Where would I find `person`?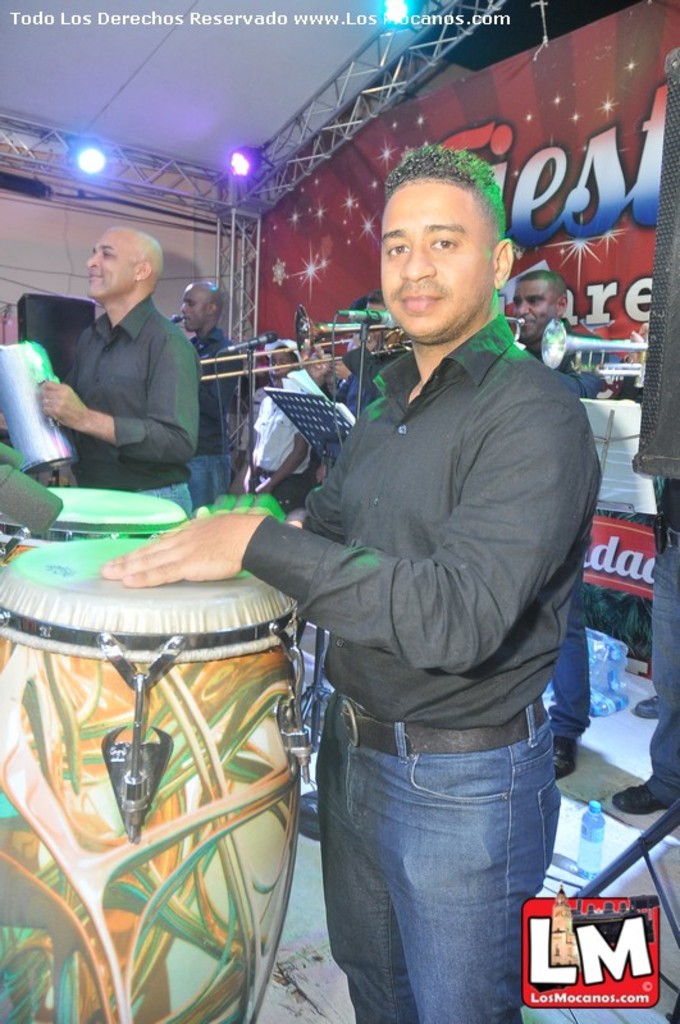
At [left=22, top=210, right=195, bottom=522].
